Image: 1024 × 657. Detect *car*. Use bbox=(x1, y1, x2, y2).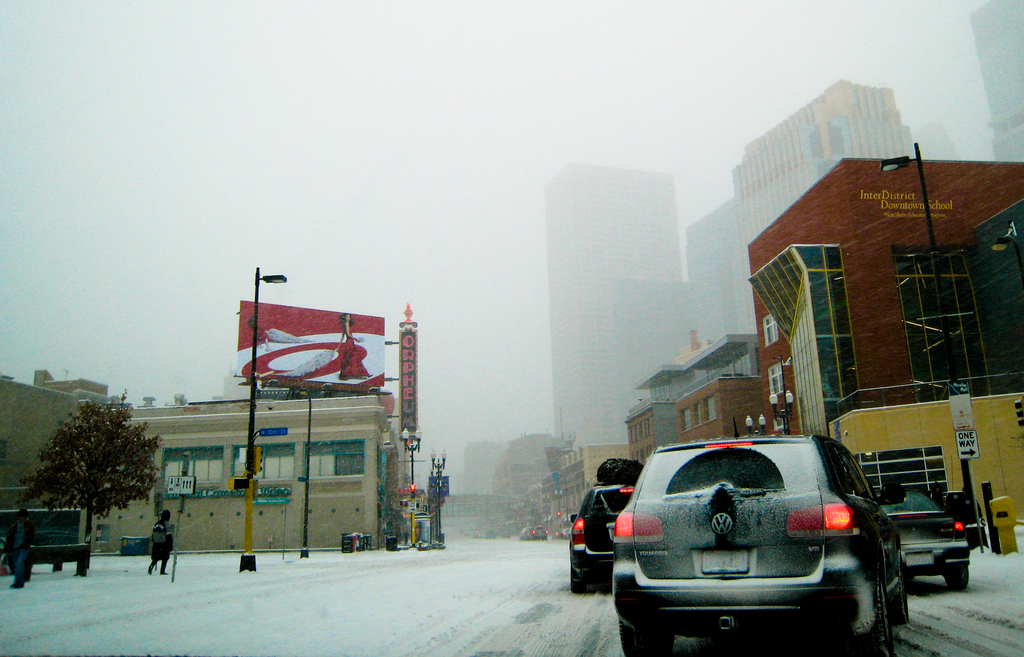
bbox=(569, 479, 632, 590).
